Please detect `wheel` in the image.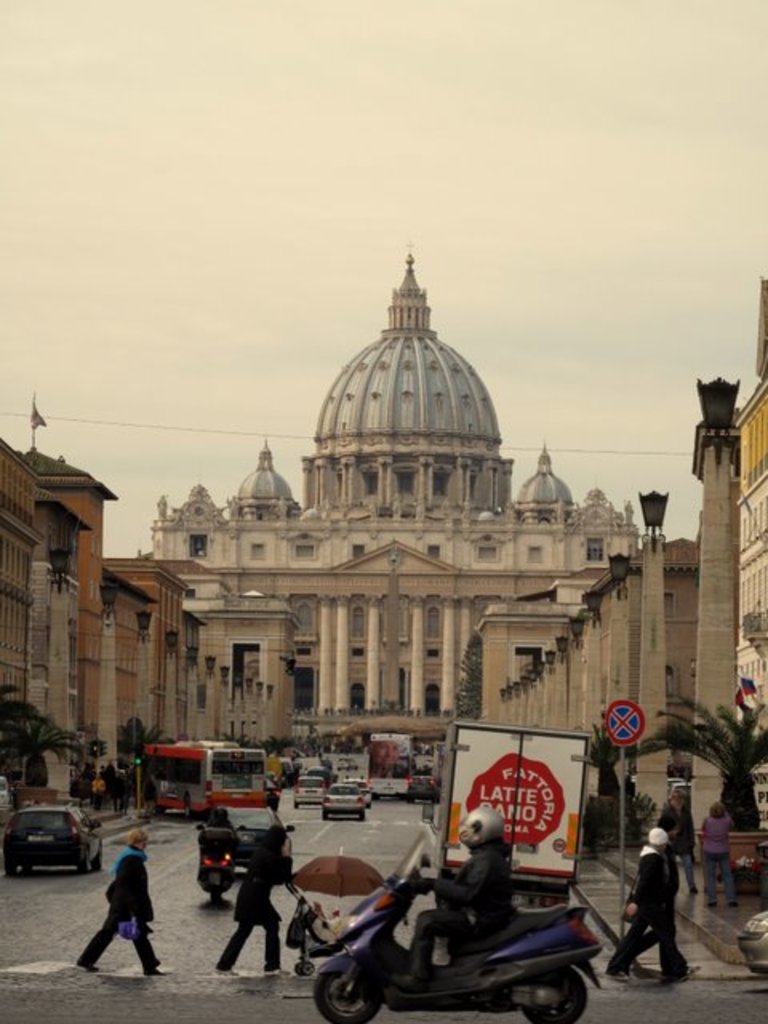
locate(315, 970, 376, 1022).
